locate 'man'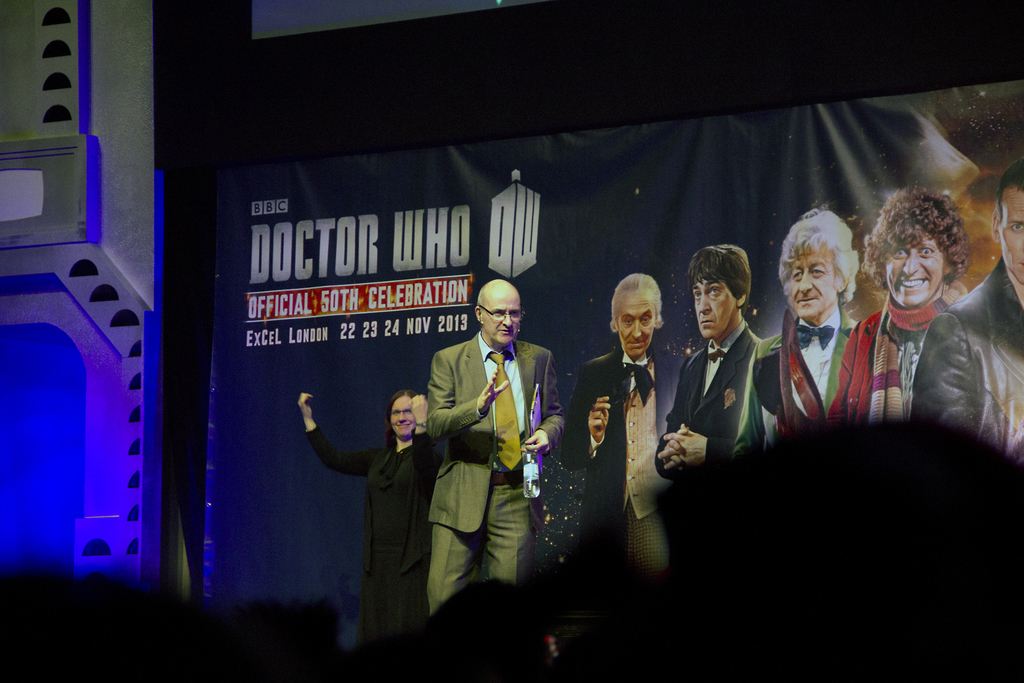
select_region(629, 240, 790, 588)
